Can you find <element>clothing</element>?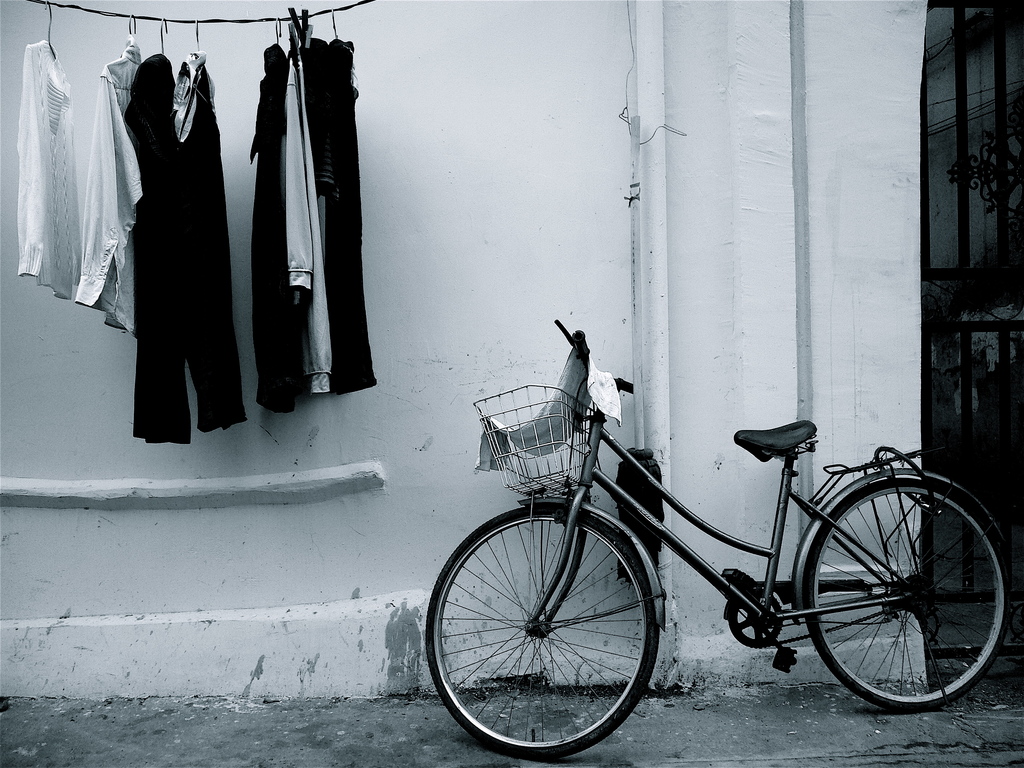
Yes, bounding box: 298/42/383/401.
